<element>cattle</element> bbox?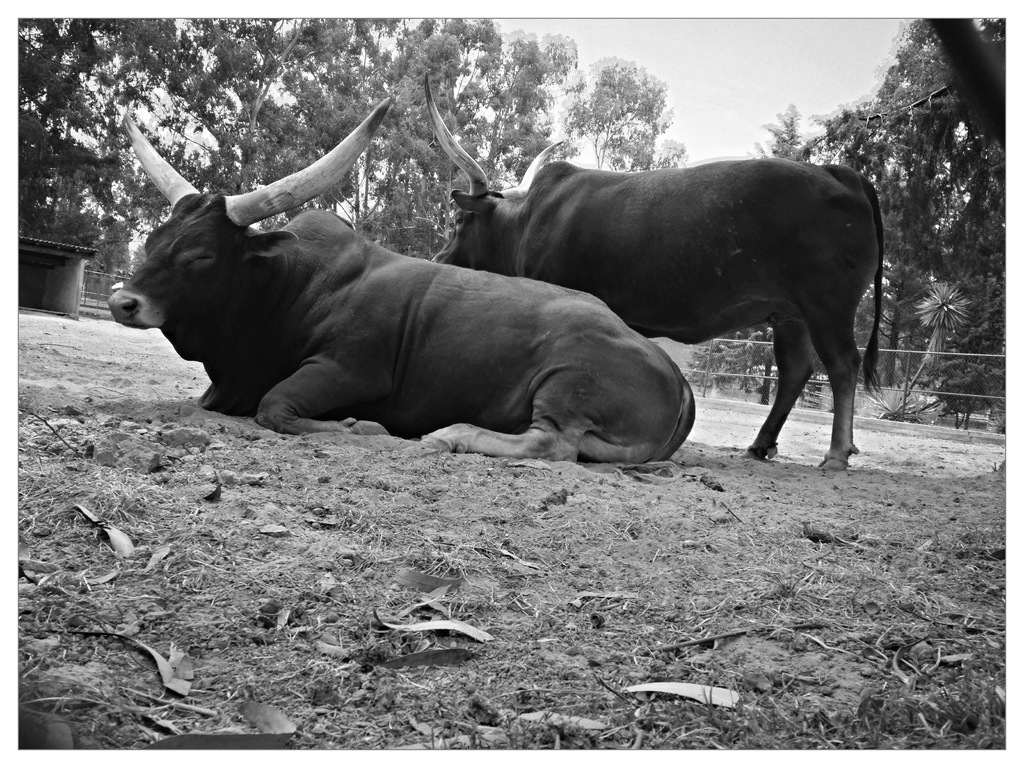
region(454, 154, 896, 454)
